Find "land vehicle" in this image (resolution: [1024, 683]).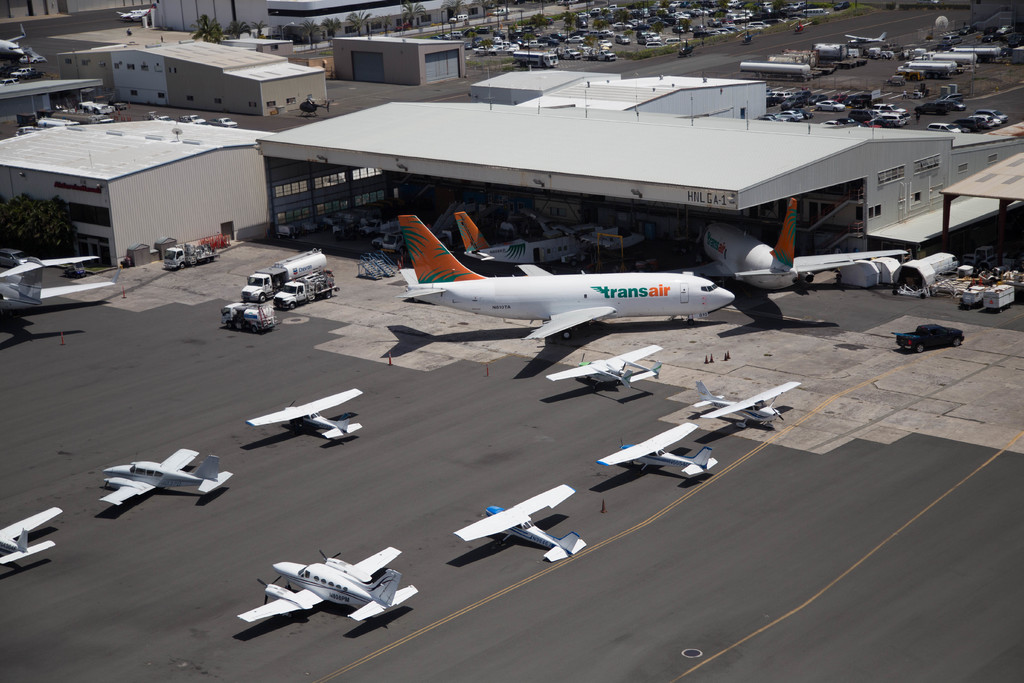
[x1=164, y1=243, x2=222, y2=272].
